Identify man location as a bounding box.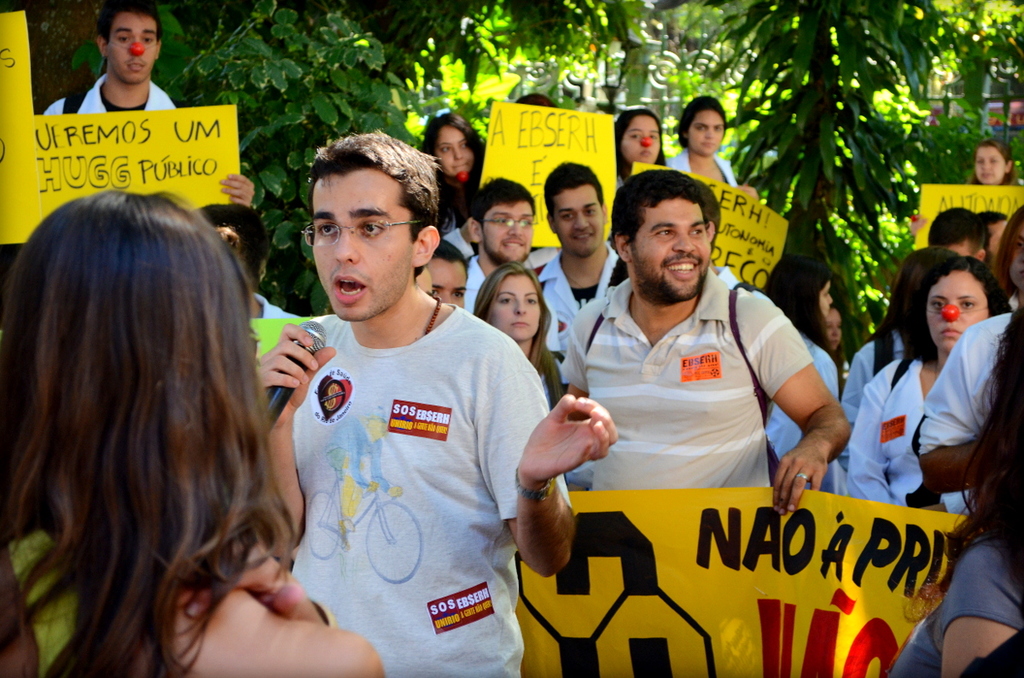
(x1=473, y1=180, x2=534, y2=319).
